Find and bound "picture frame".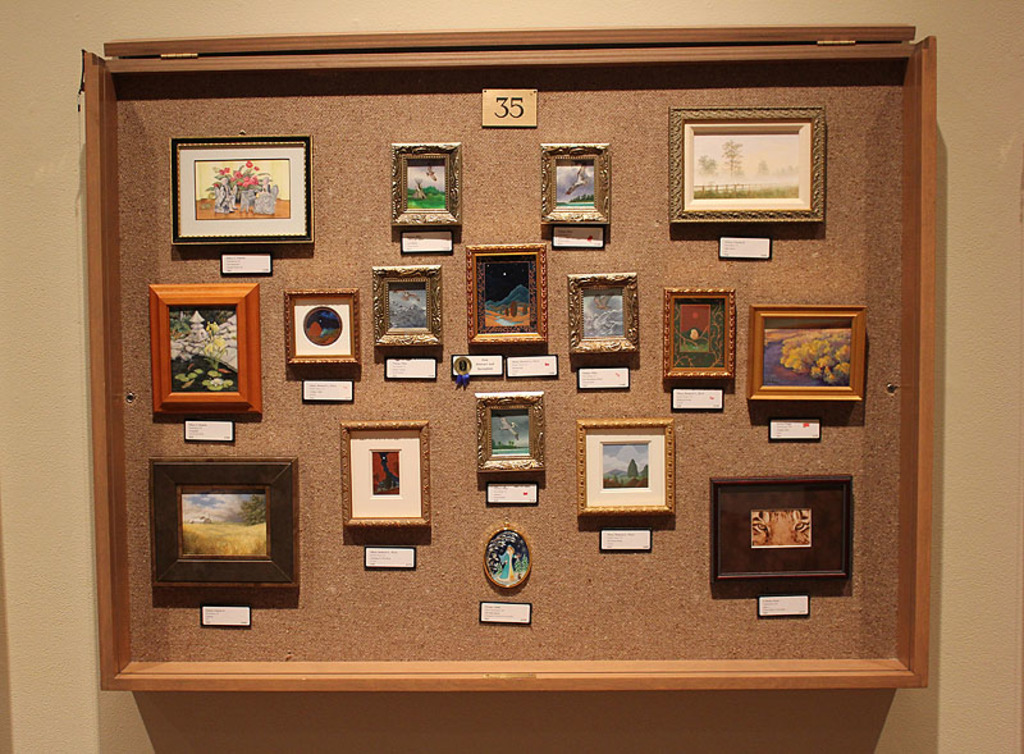
Bound: 668 105 823 230.
